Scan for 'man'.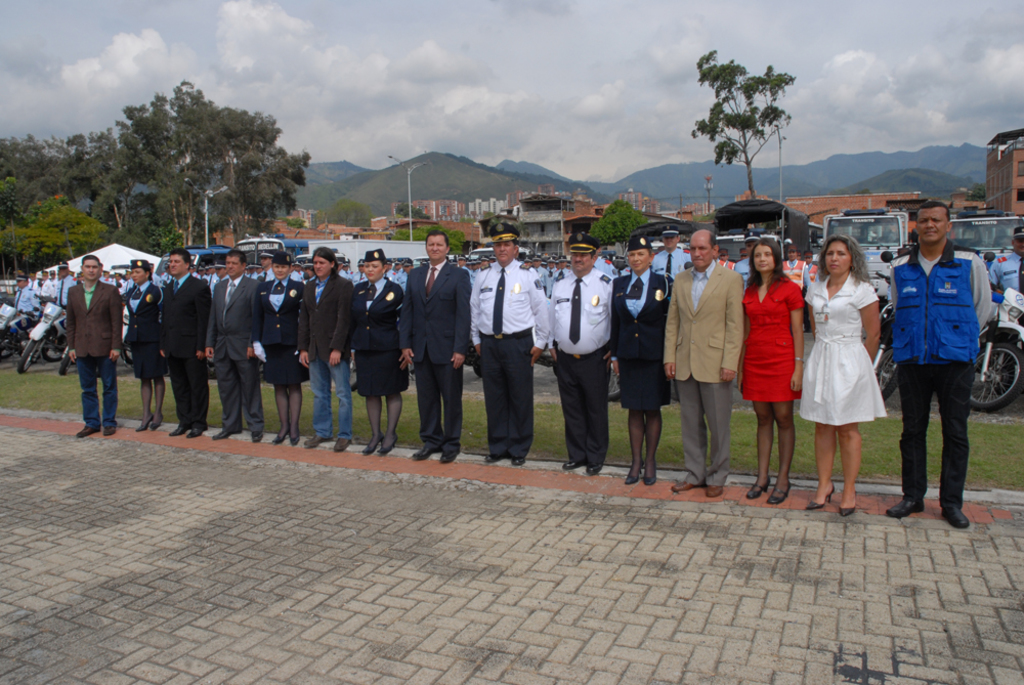
Scan result: x1=660 y1=226 x2=744 y2=499.
